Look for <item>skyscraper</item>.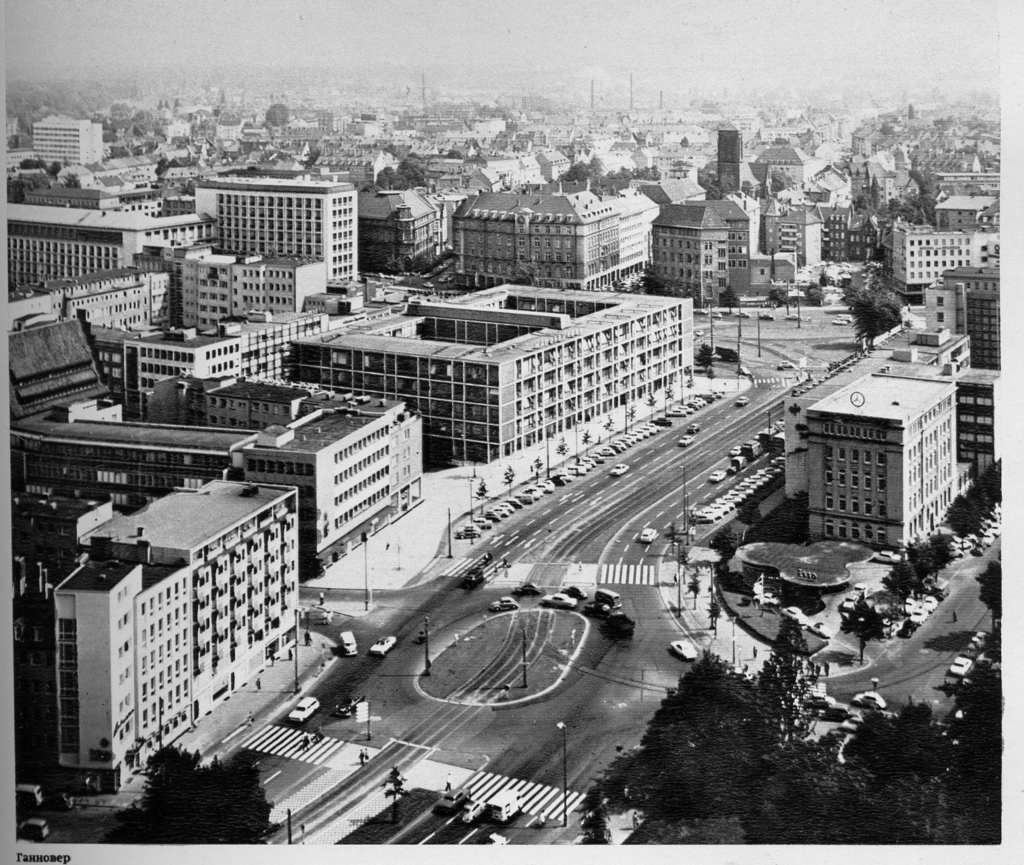
Found: <region>241, 373, 417, 560</region>.
